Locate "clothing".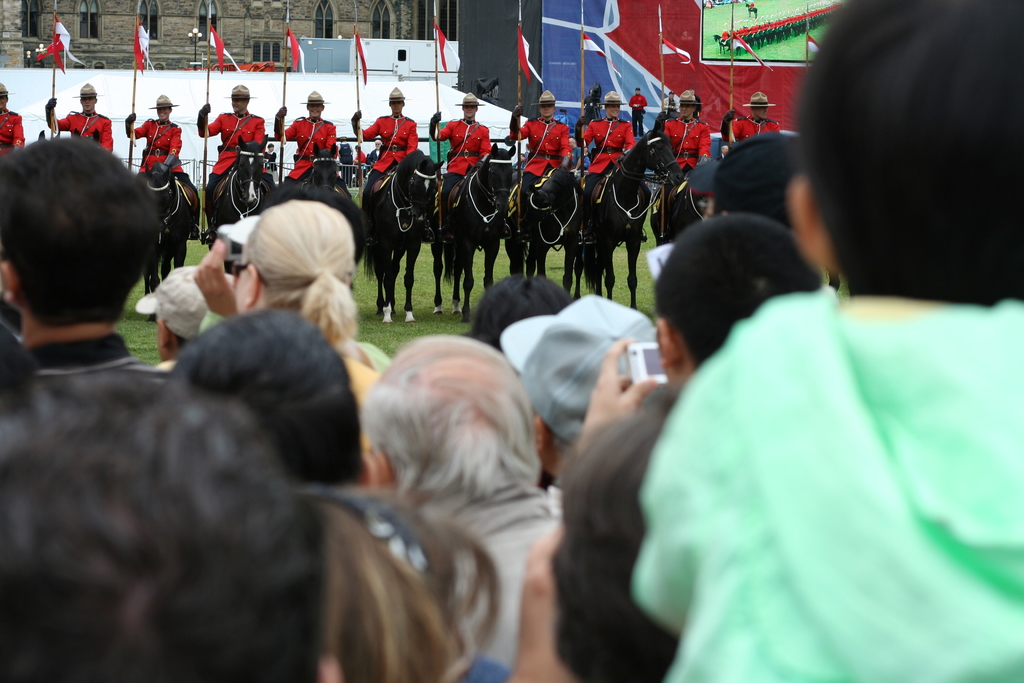
Bounding box: <region>452, 479, 554, 682</region>.
